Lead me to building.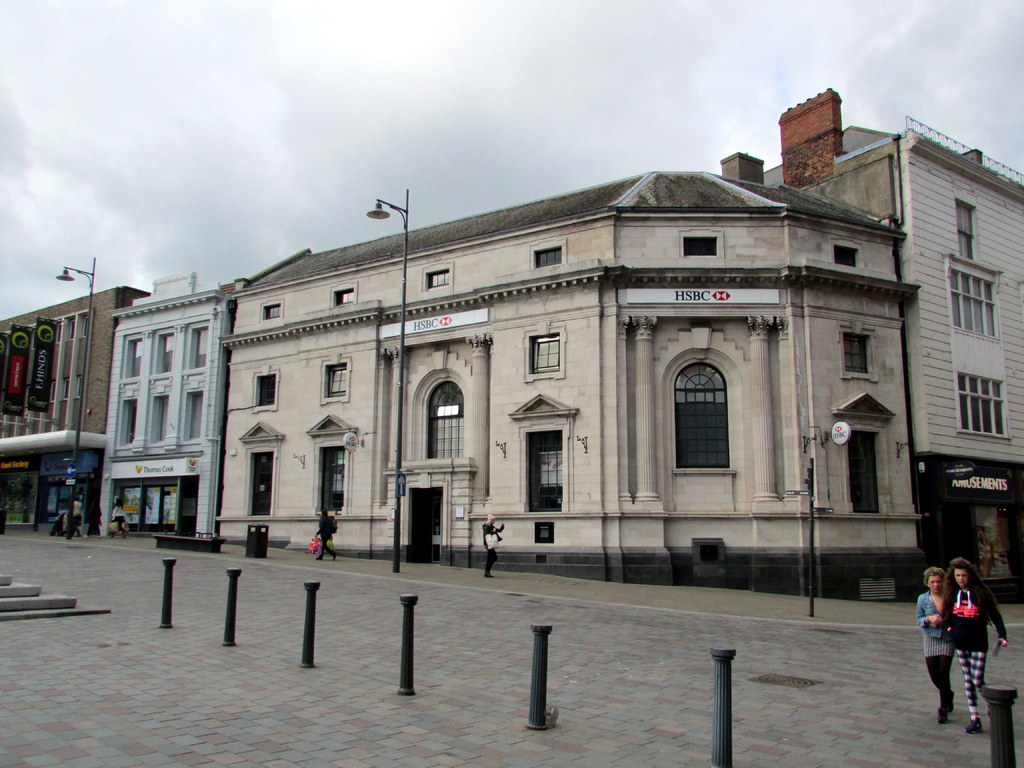
Lead to box=[0, 284, 149, 524].
